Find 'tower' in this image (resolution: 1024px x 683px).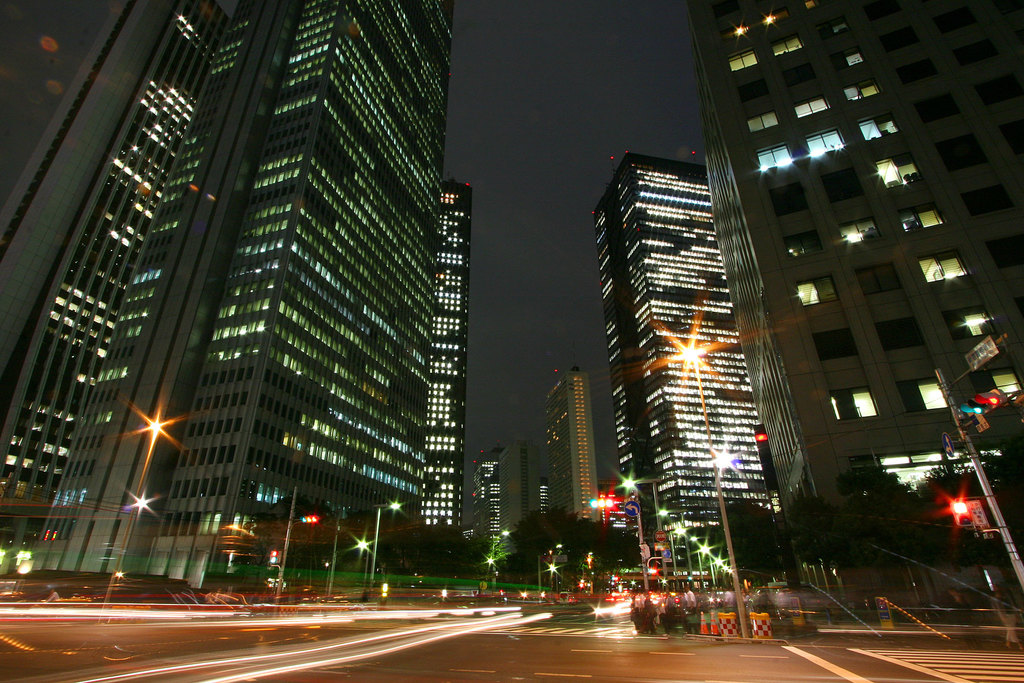
(680, 0, 1023, 590).
